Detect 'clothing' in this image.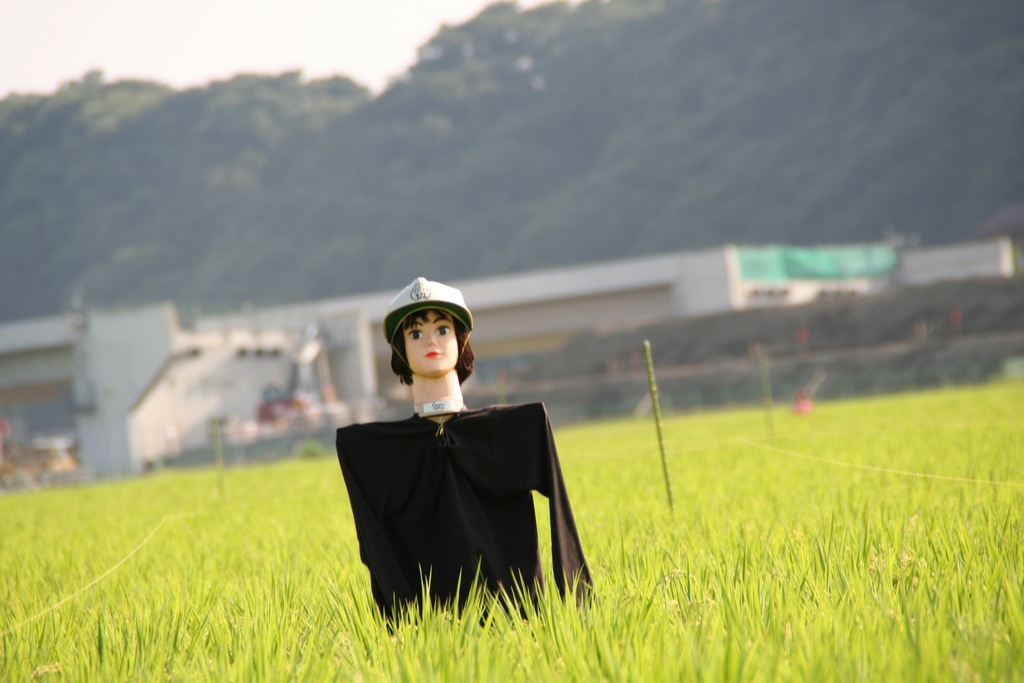
Detection: box=[340, 407, 593, 630].
